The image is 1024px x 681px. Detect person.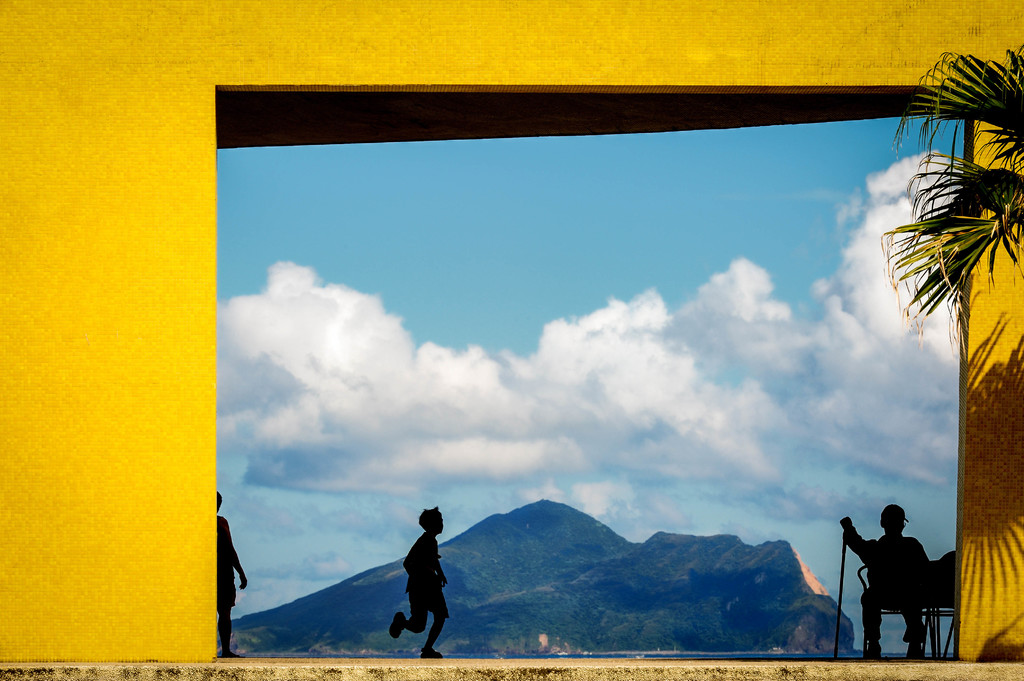
Detection: 212:490:250:648.
